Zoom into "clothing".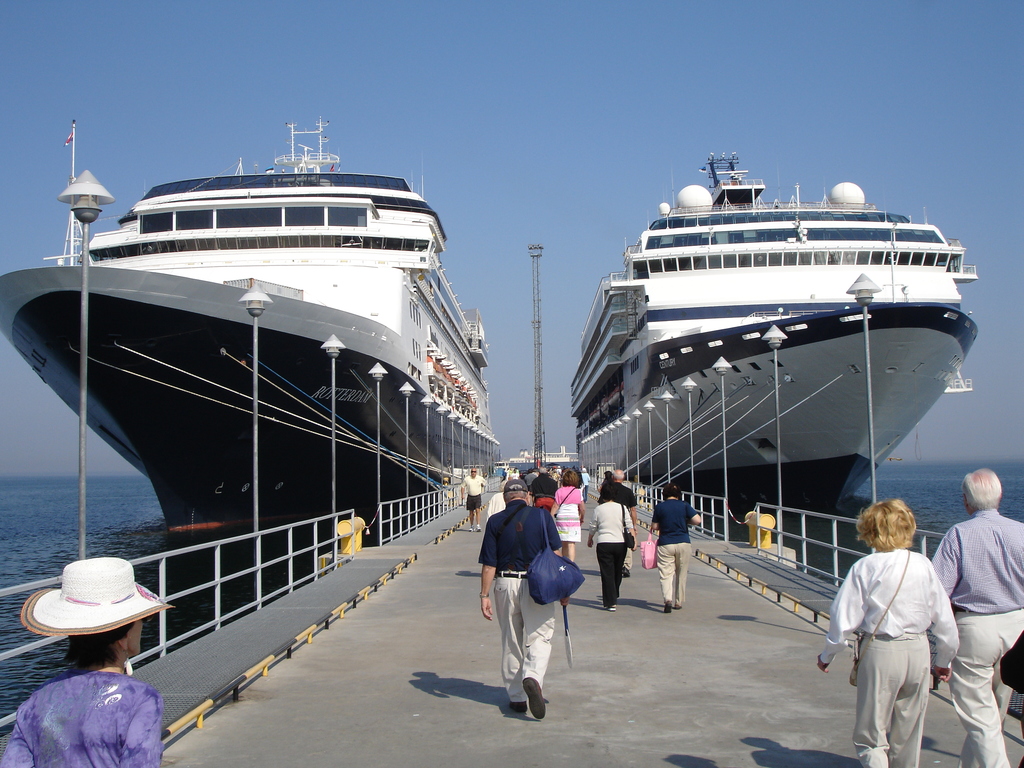
Zoom target: x1=600, y1=482, x2=636, y2=574.
